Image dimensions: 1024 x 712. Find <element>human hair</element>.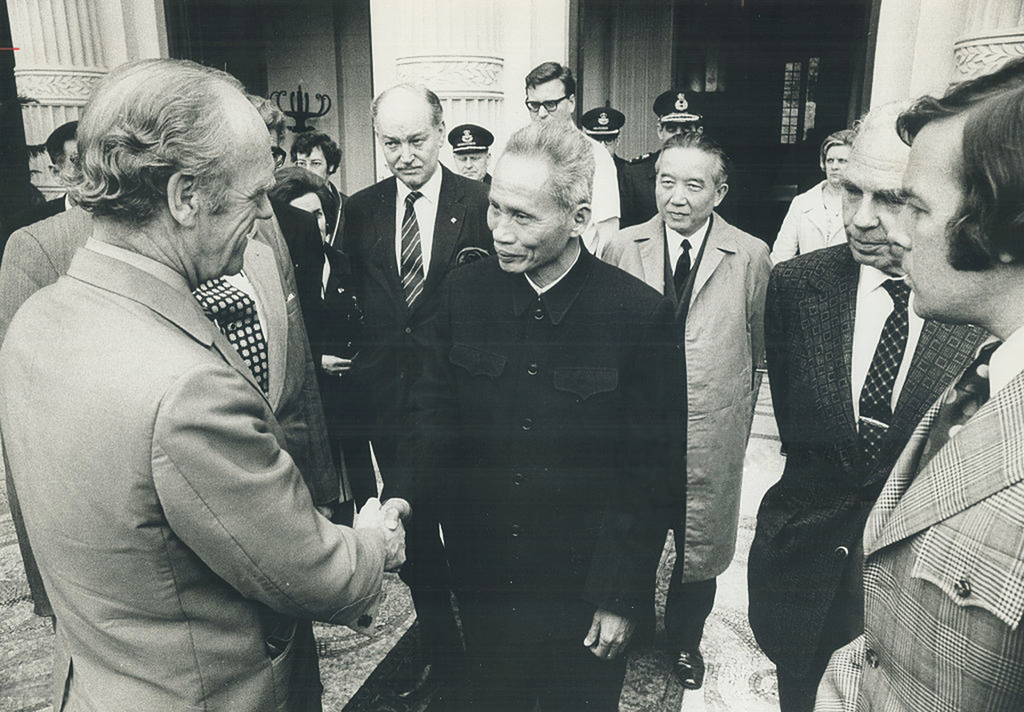
rect(290, 129, 344, 174).
